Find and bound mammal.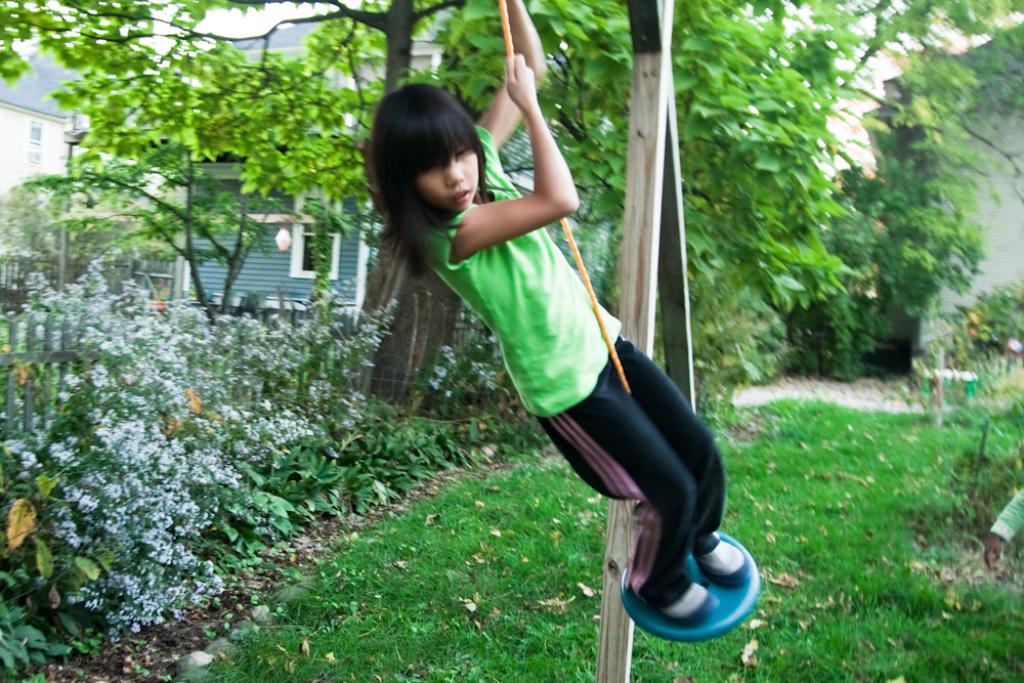
Bound: x1=981 y1=484 x2=1023 y2=573.
